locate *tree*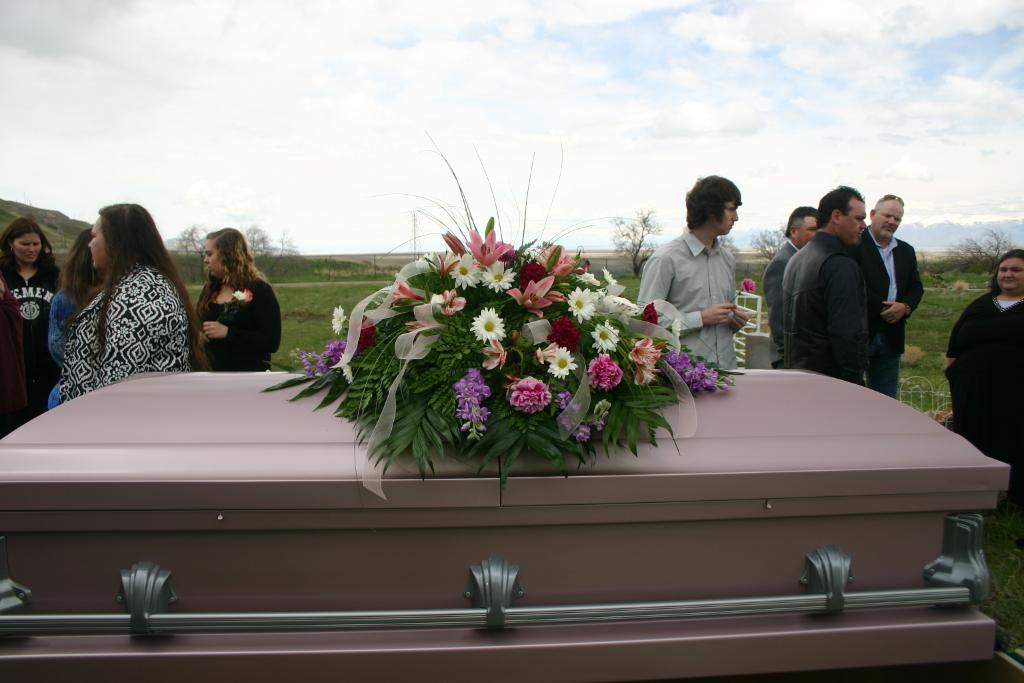
(left=612, top=205, right=661, bottom=279)
